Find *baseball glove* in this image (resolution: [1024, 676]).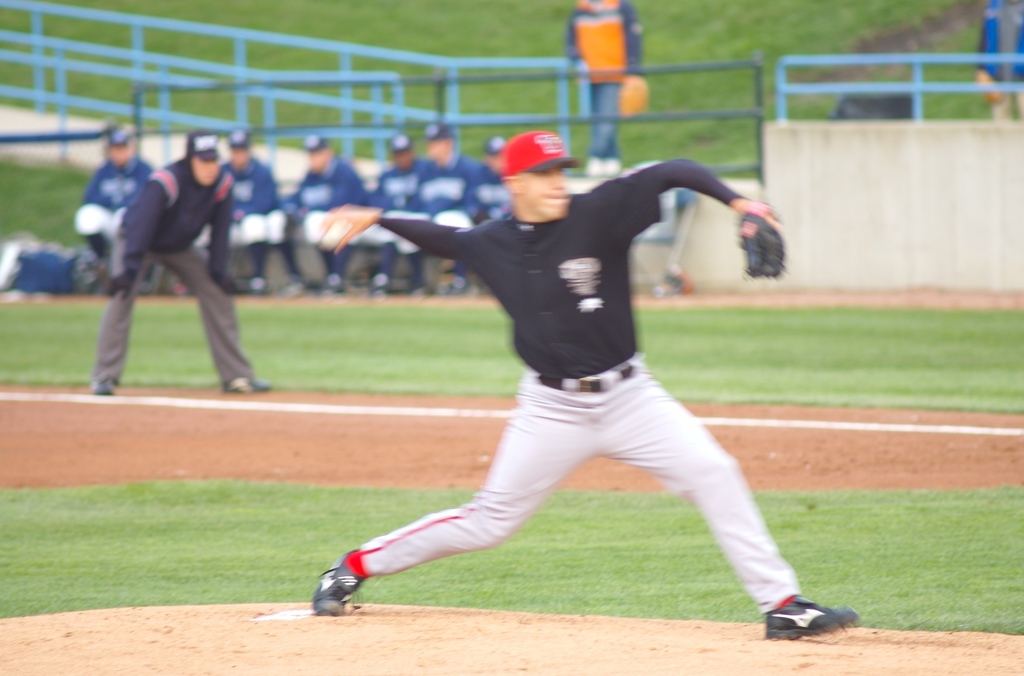
left=738, top=201, right=788, bottom=280.
